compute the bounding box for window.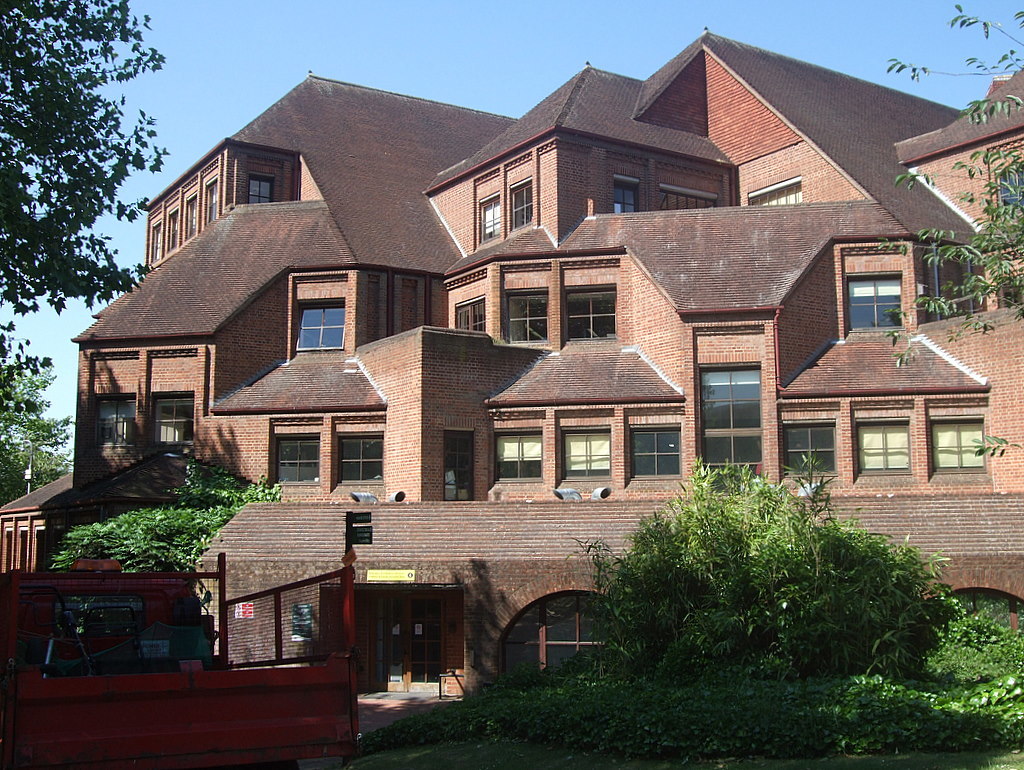
x1=205 y1=175 x2=217 y2=229.
